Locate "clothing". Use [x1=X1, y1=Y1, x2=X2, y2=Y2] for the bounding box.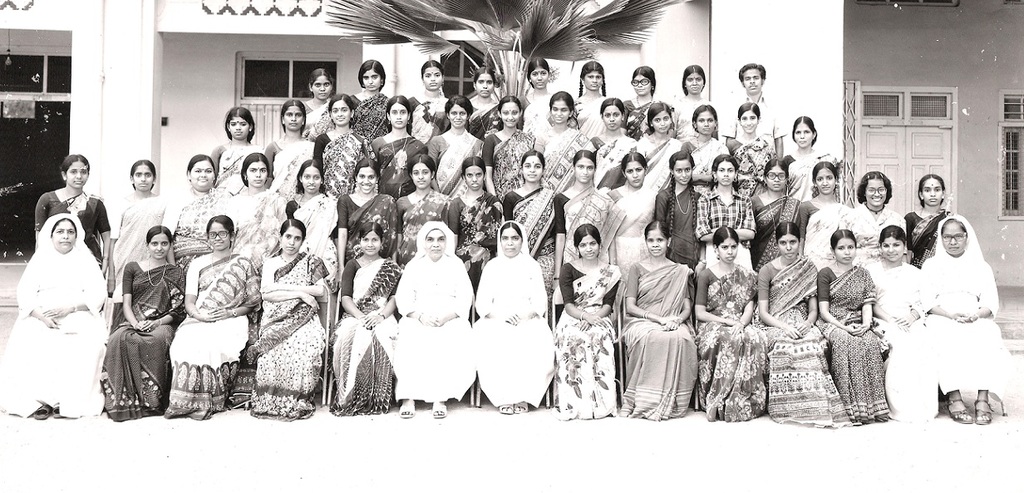
[x1=474, y1=133, x2=549, y2=196].
